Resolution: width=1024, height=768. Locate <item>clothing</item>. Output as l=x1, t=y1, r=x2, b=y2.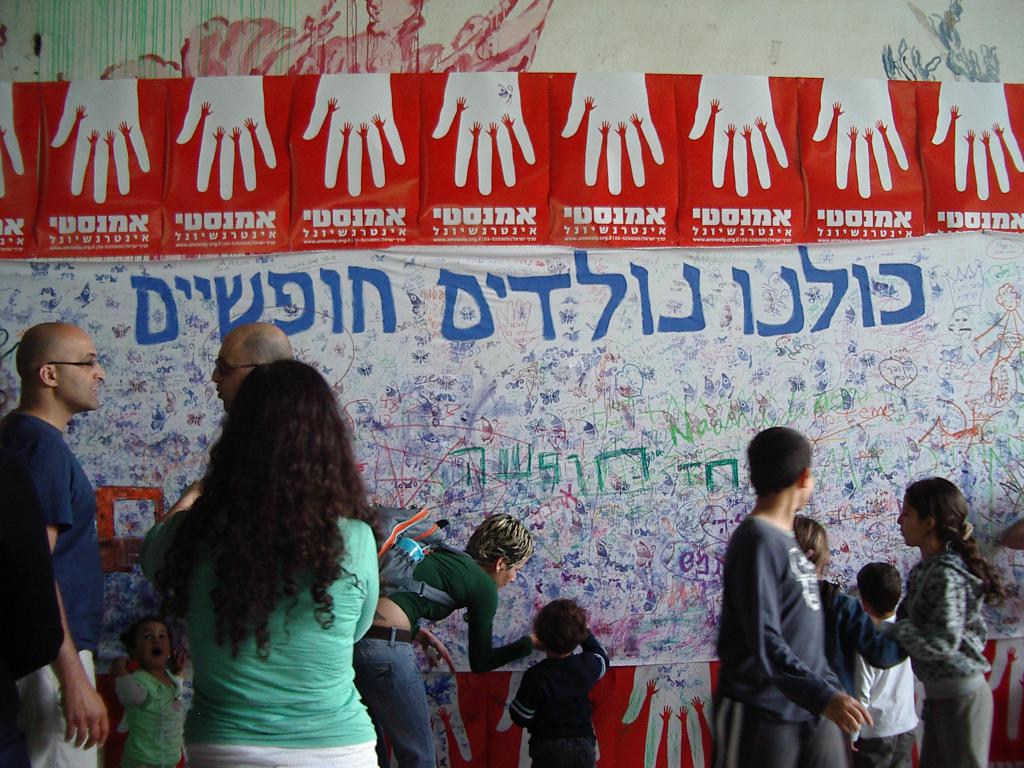
l=719, t=471, r=874, b=763.
